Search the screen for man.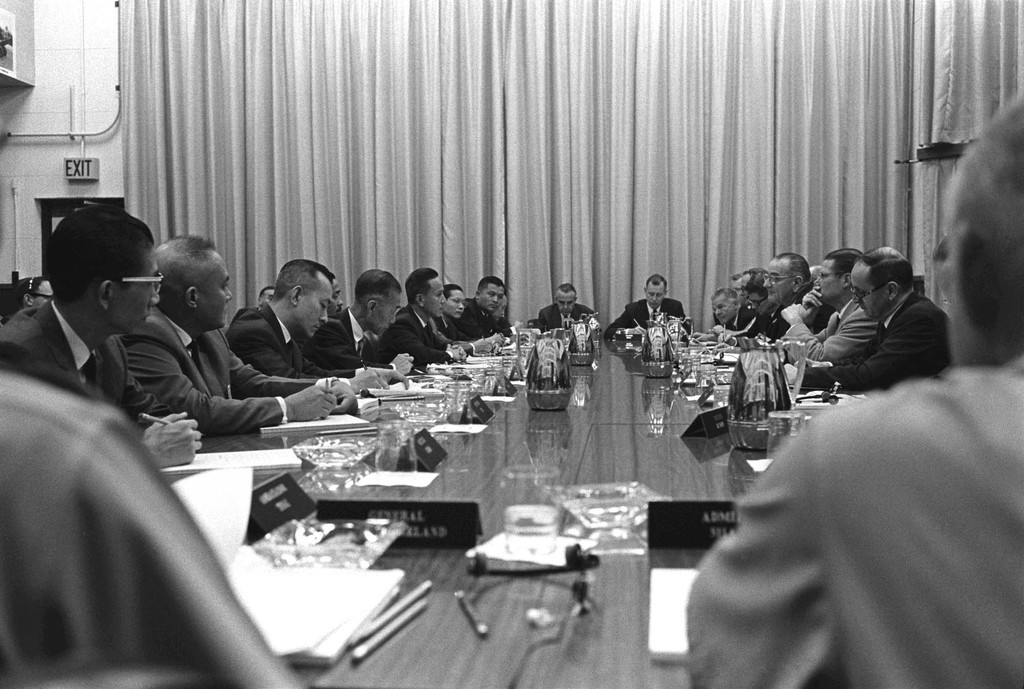
Found at 538,280,596,330.
